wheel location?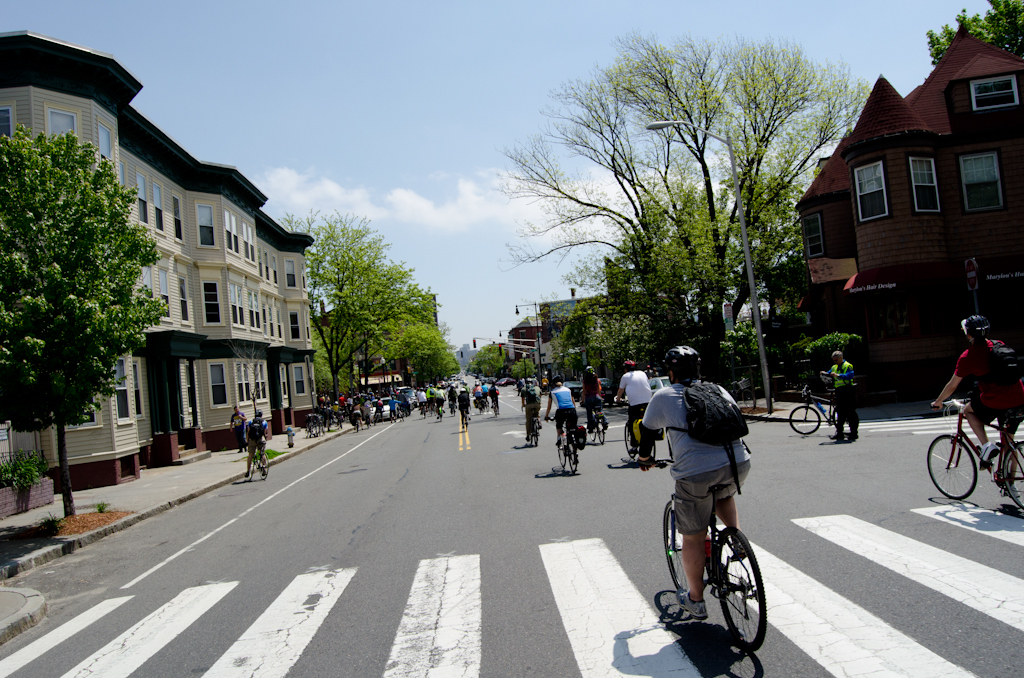
367/421/368/428
